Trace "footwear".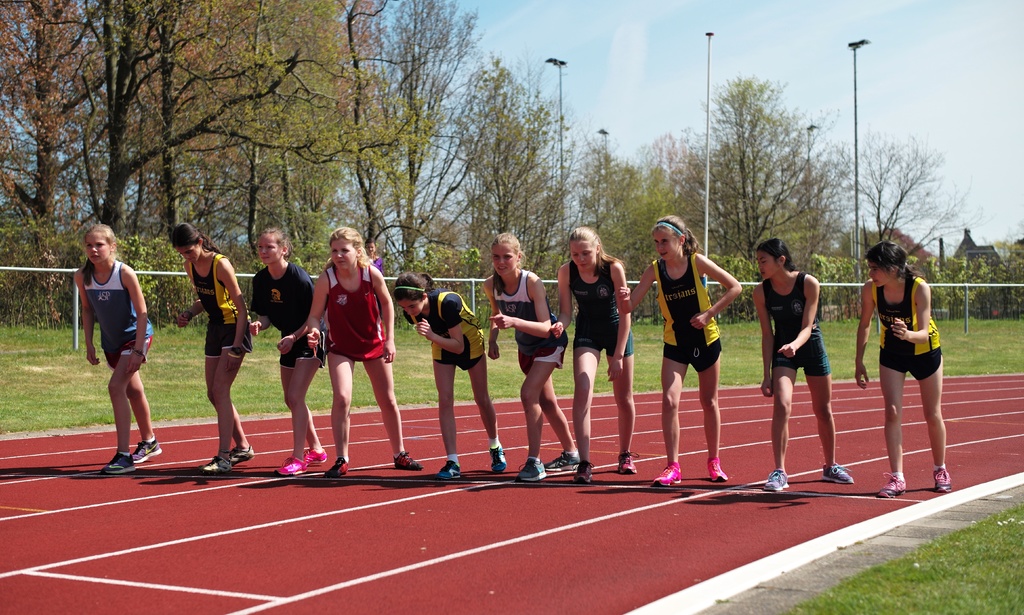
Traced to (left=650, top=463, right=680, bottom=489).
